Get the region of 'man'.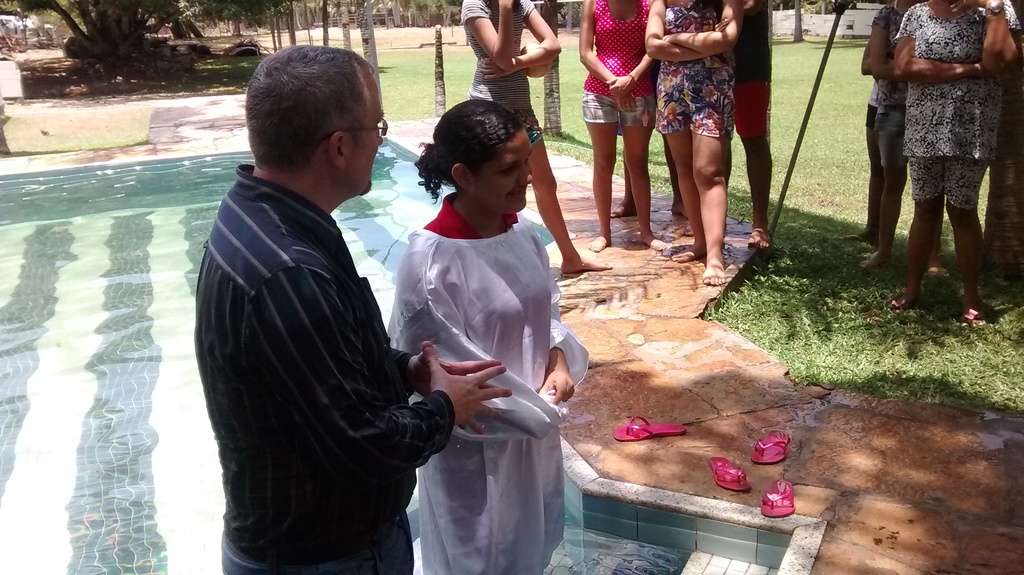
bbox=[192, 47, 460, 562].
